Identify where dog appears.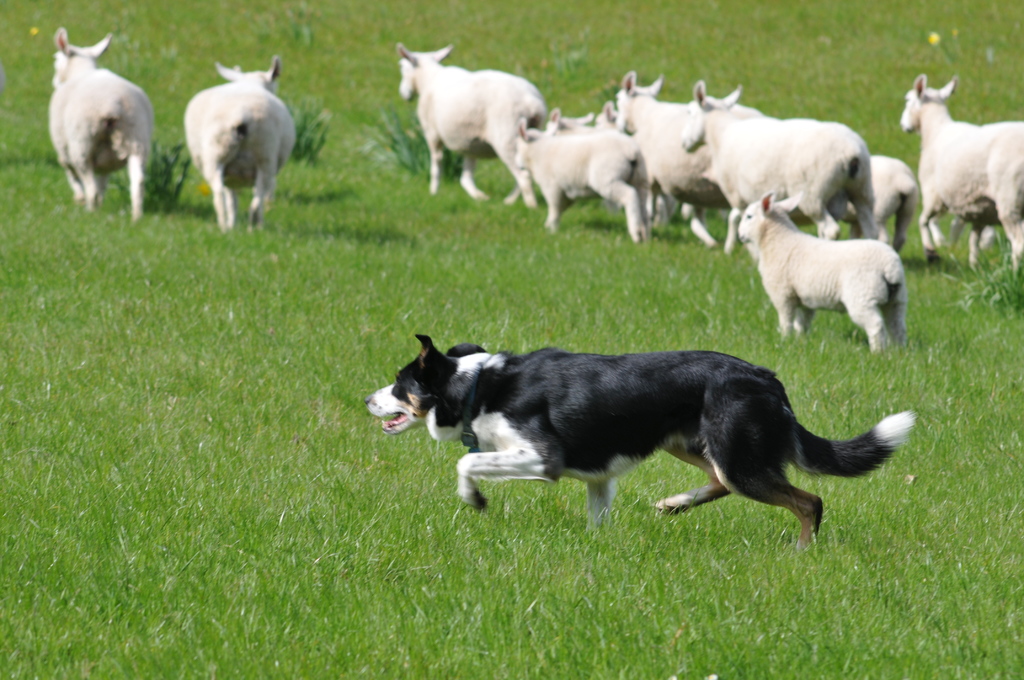
Appears at 364 328 926 539.
